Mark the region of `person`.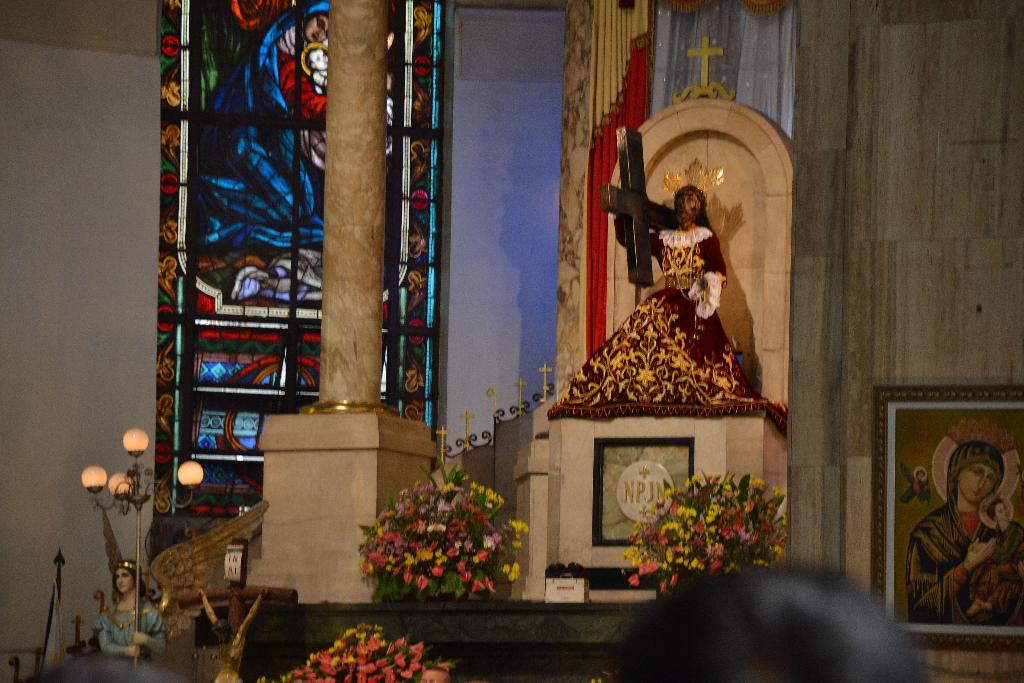
Region: 300 42 330 93.
